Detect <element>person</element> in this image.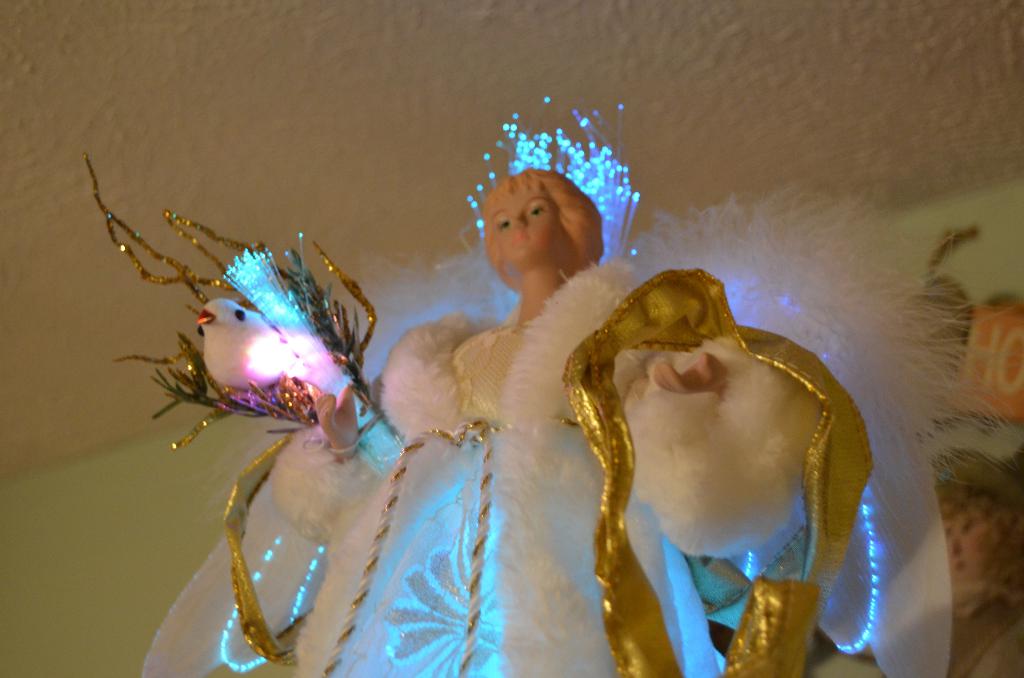
Detection: 148 109 862 677.
